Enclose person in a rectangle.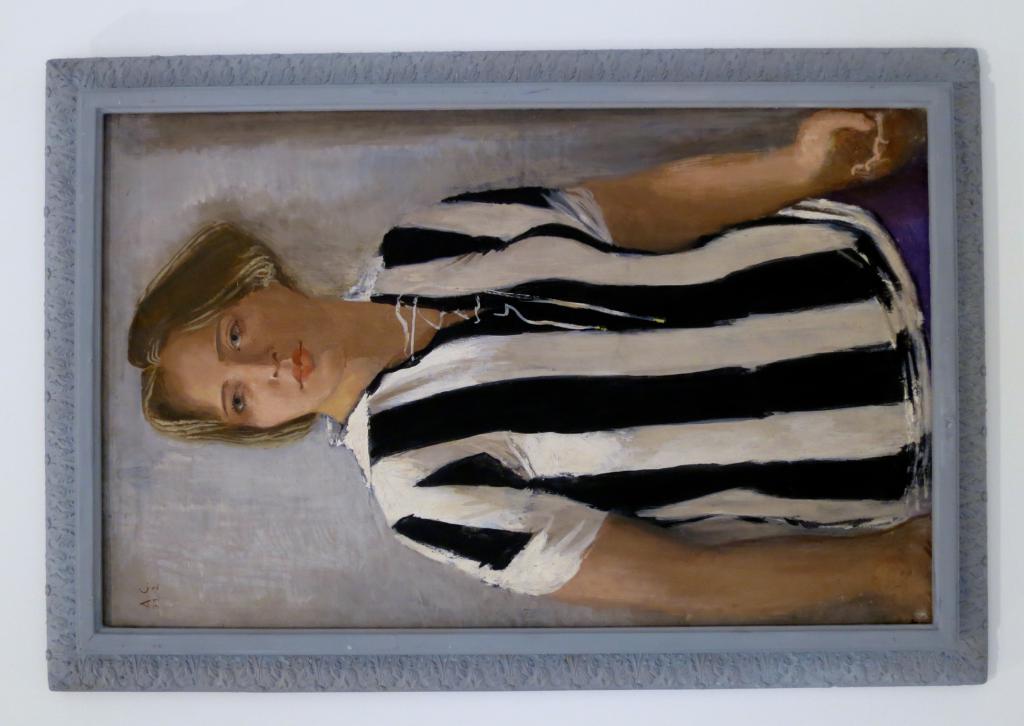
x1=122, y1=108, x2=936, y2=633.
